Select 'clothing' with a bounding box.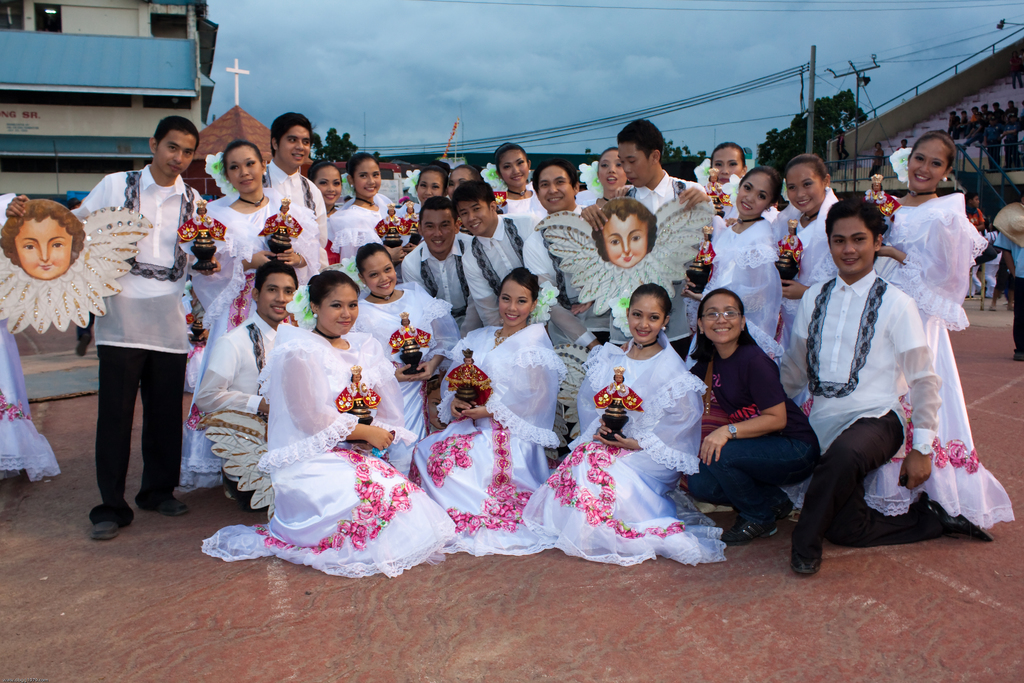
(854,189,1007,539).
